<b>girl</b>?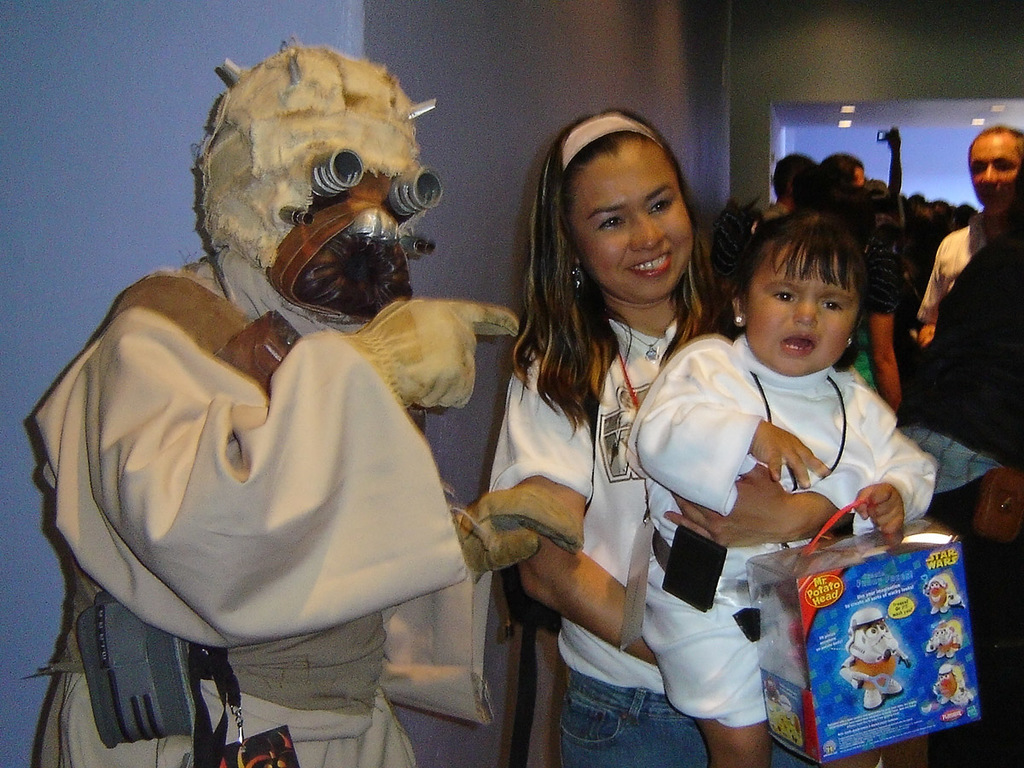
619, 201, 938, 767
